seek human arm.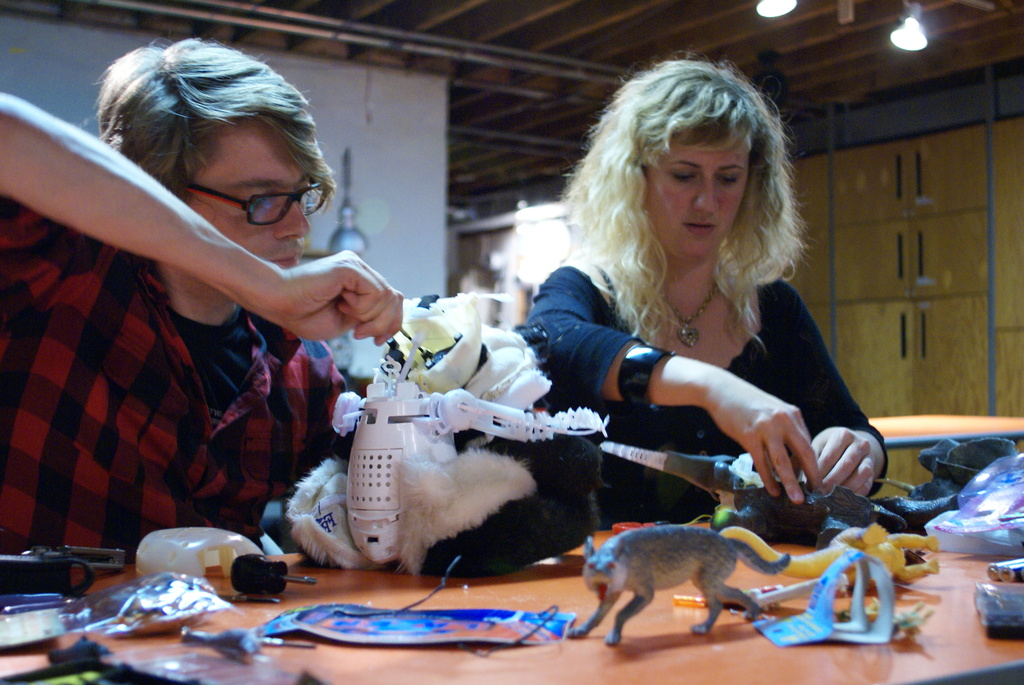
(left=790, top=304, right=888, bottom=497).
